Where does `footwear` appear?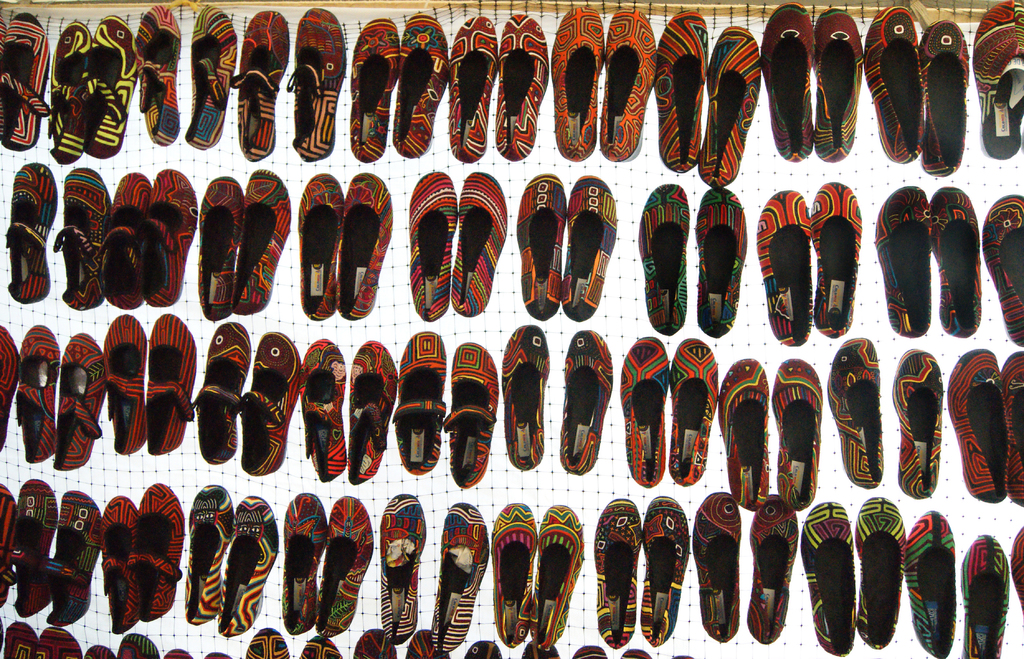
Appears at 561 329 615 476.
